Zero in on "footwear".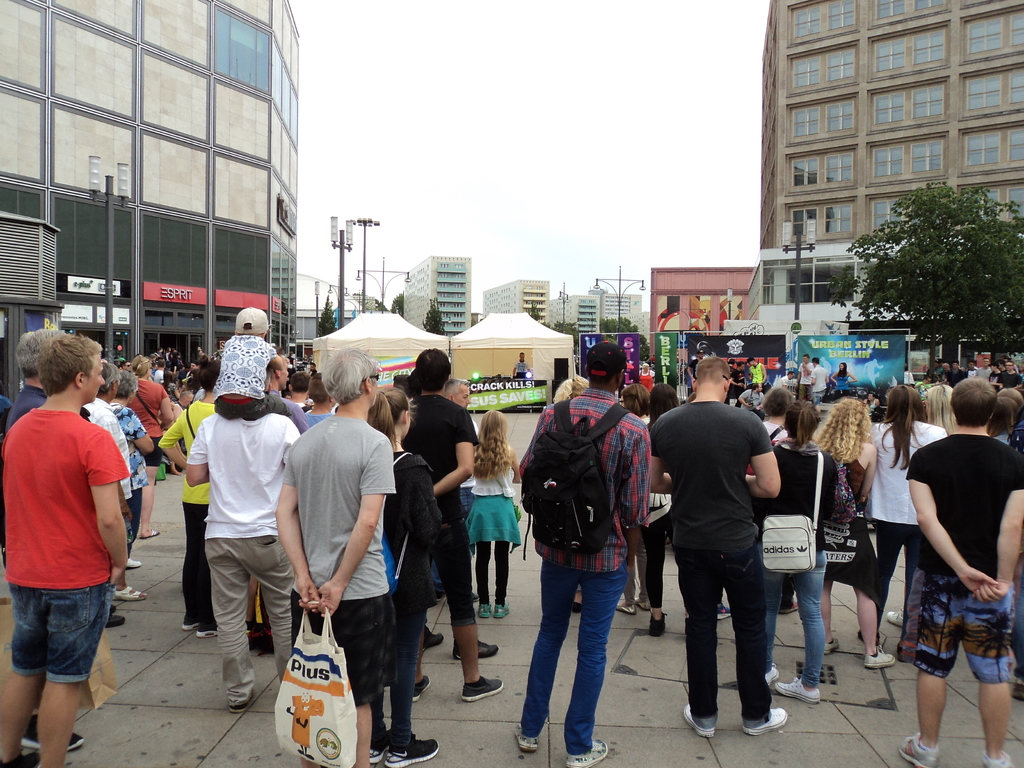
Zeroed in: 817 639 840 654.
